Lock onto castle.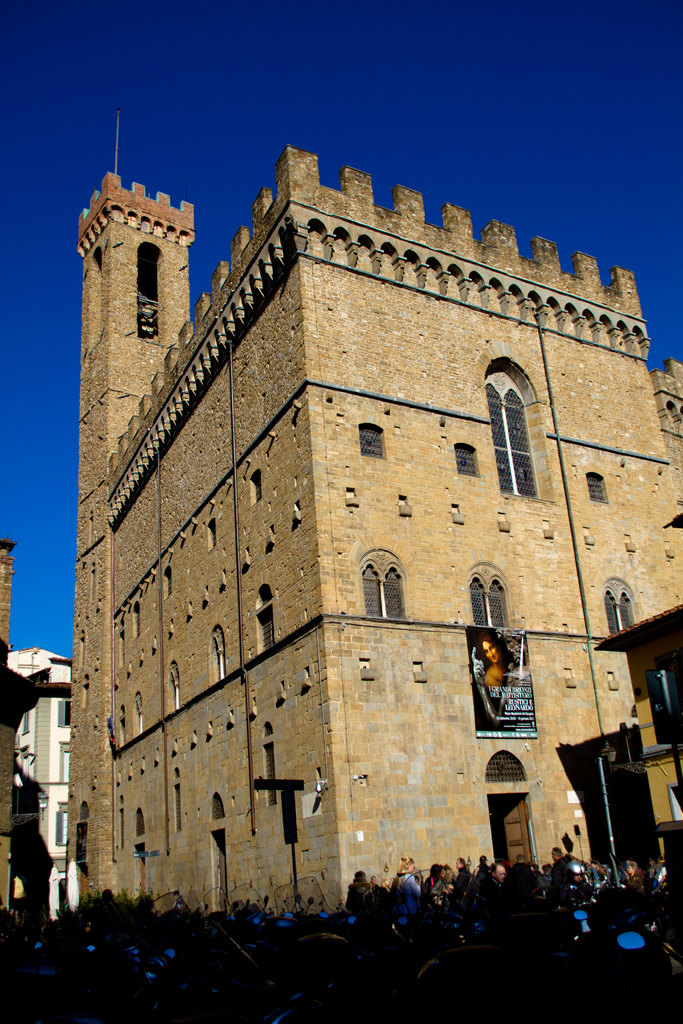
Locked: x1=57 y1=111 x2=682 y2=923.
